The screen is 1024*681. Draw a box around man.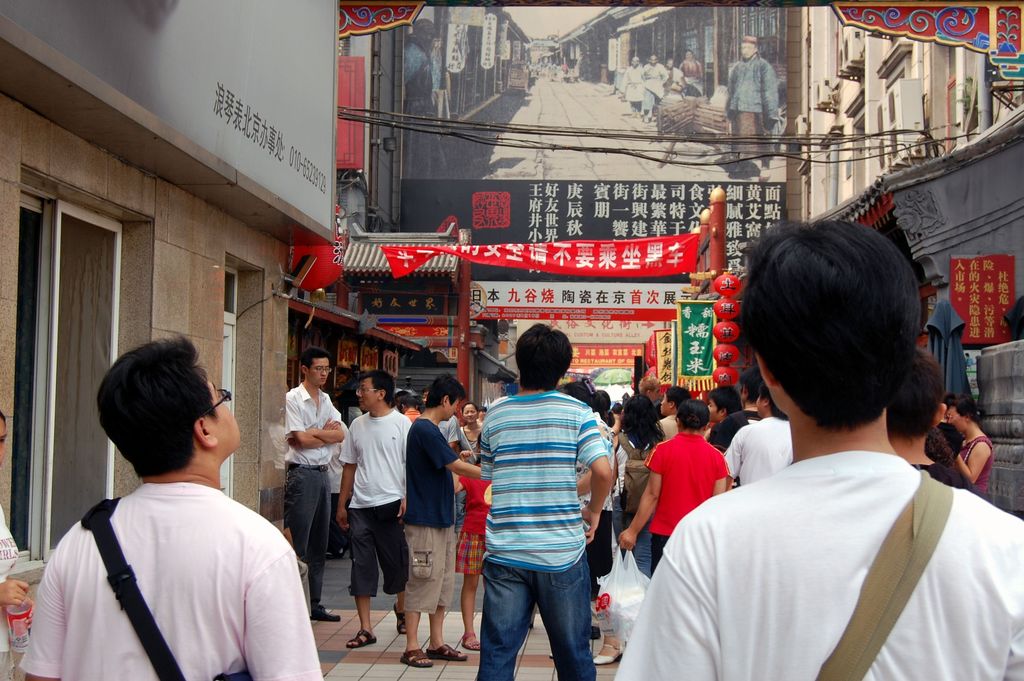
<box>286,340,350,623</box>.
